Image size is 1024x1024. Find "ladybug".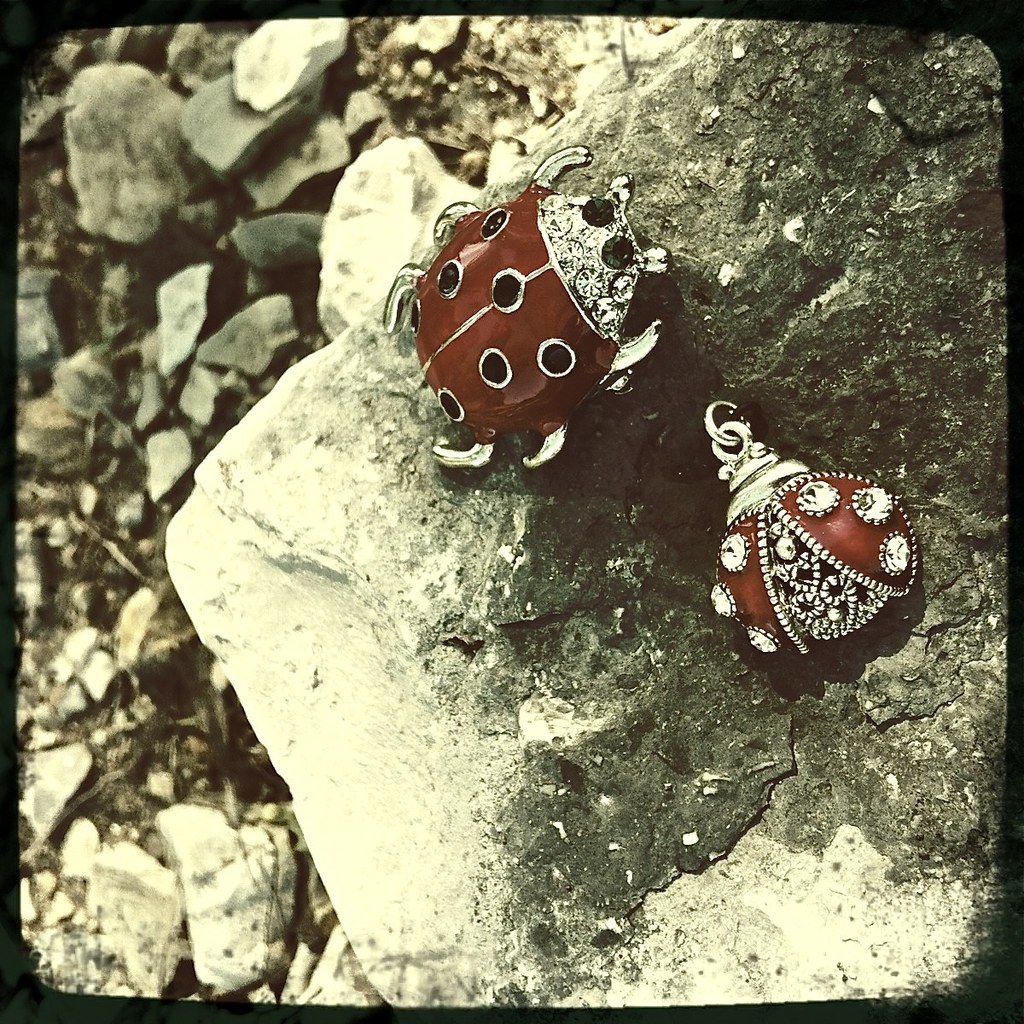
left=384, top=135, right=665, bottom=477.
